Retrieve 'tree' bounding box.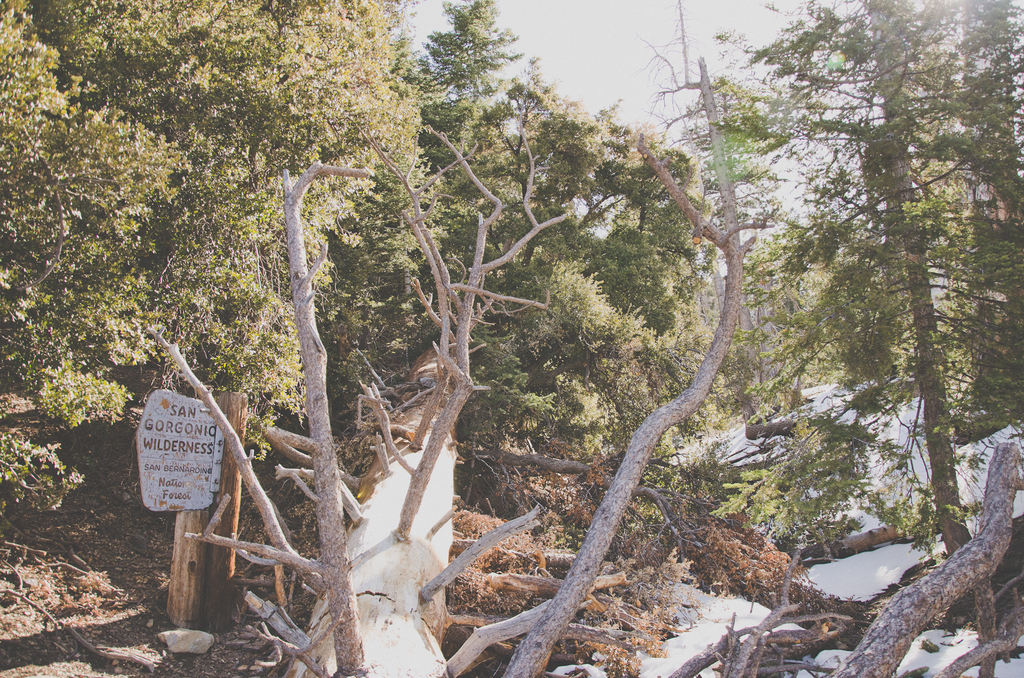
Bounding box: pyautogui.locateOnScreen(0, 0, 408, 528).
